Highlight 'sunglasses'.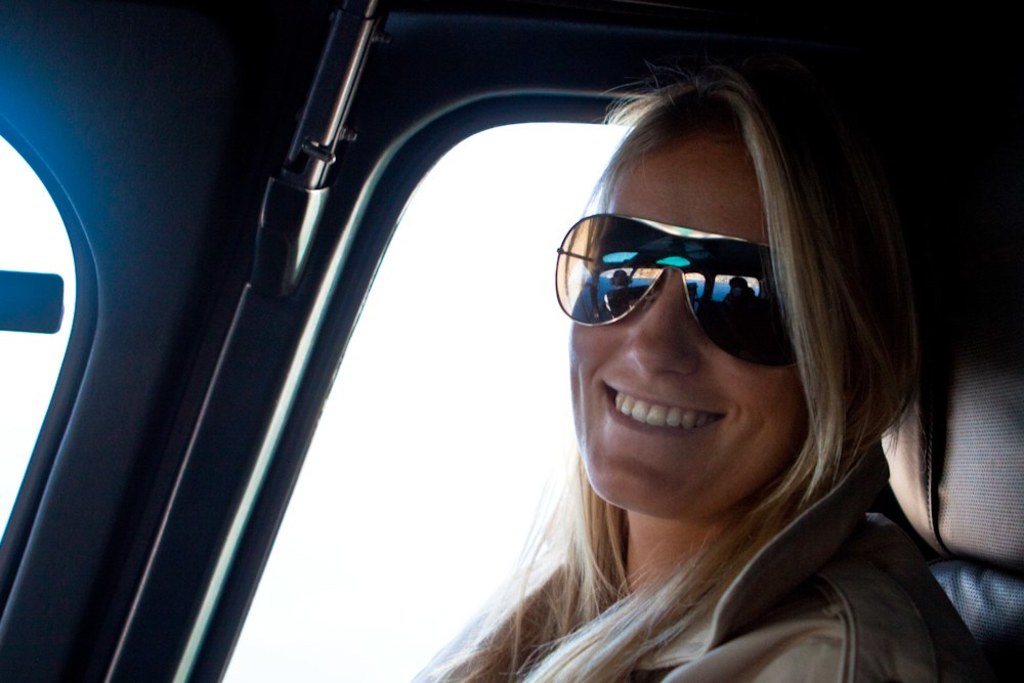
Highlighted region: BBox(550, 214, 779, 371).
